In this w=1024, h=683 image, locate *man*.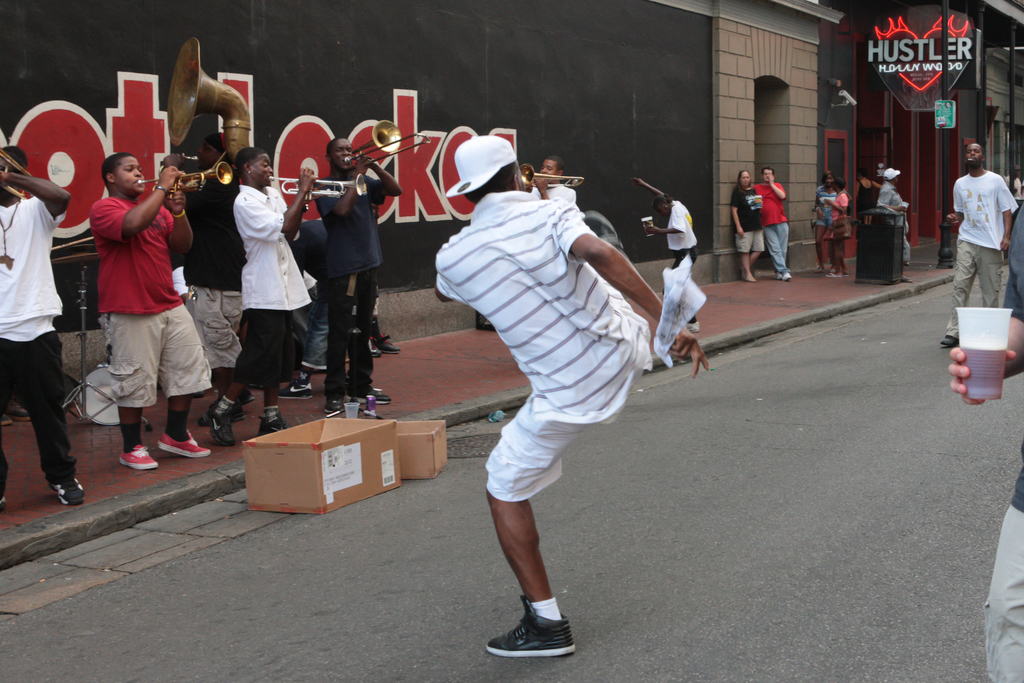
Bounding box: 881, 164, 911, 278.
